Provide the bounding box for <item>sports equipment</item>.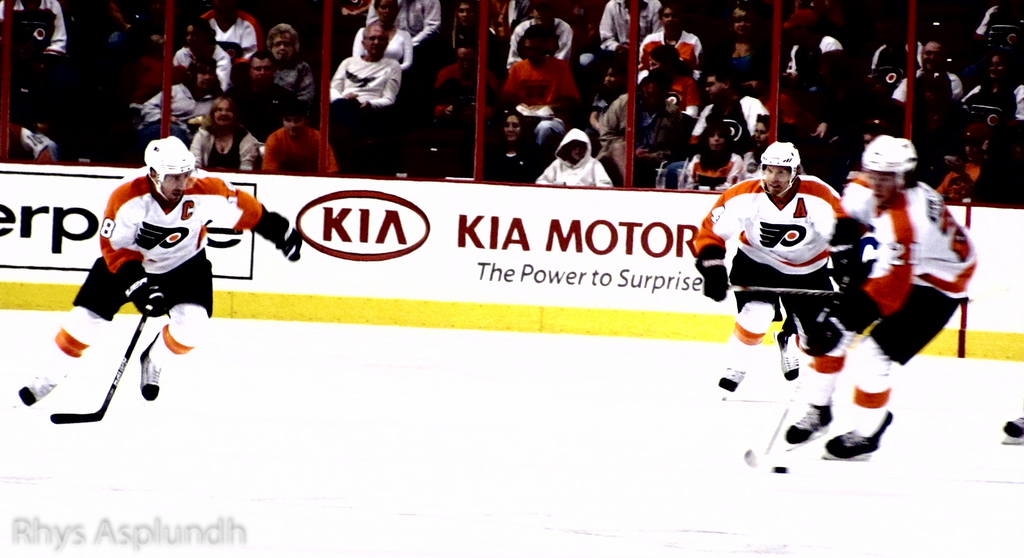
<bbox>757, 138, 802, 199</bbox>.
